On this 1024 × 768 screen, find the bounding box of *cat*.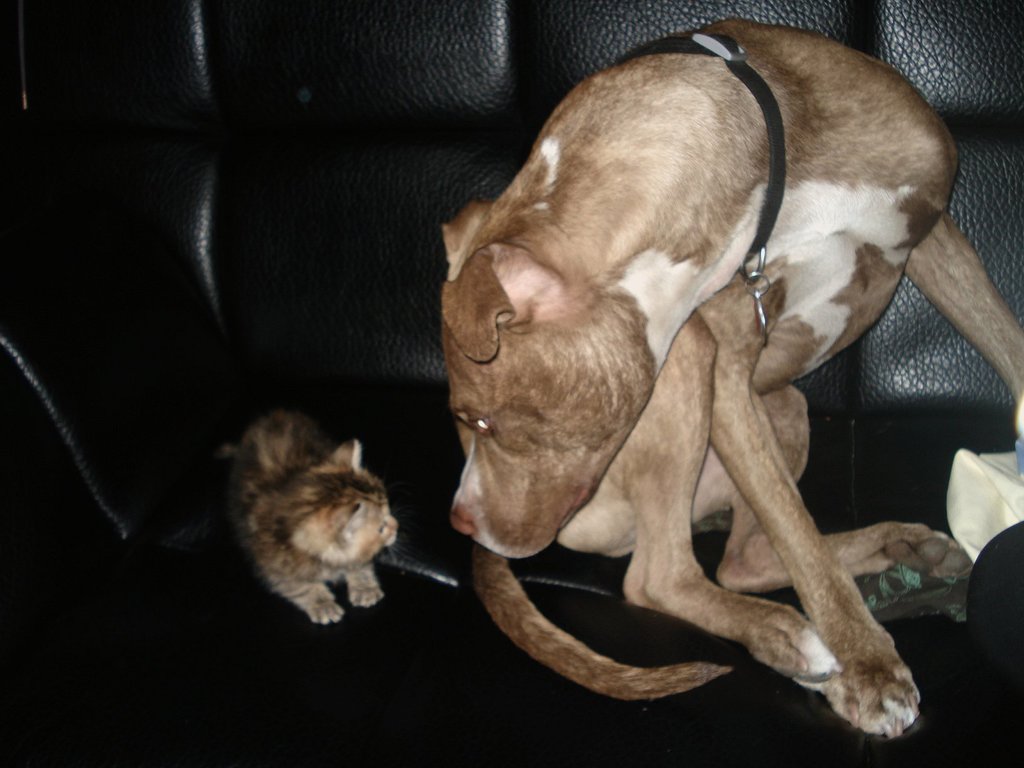
Bounding box: <bbox>234, 392, 413, 631</bbox>.
